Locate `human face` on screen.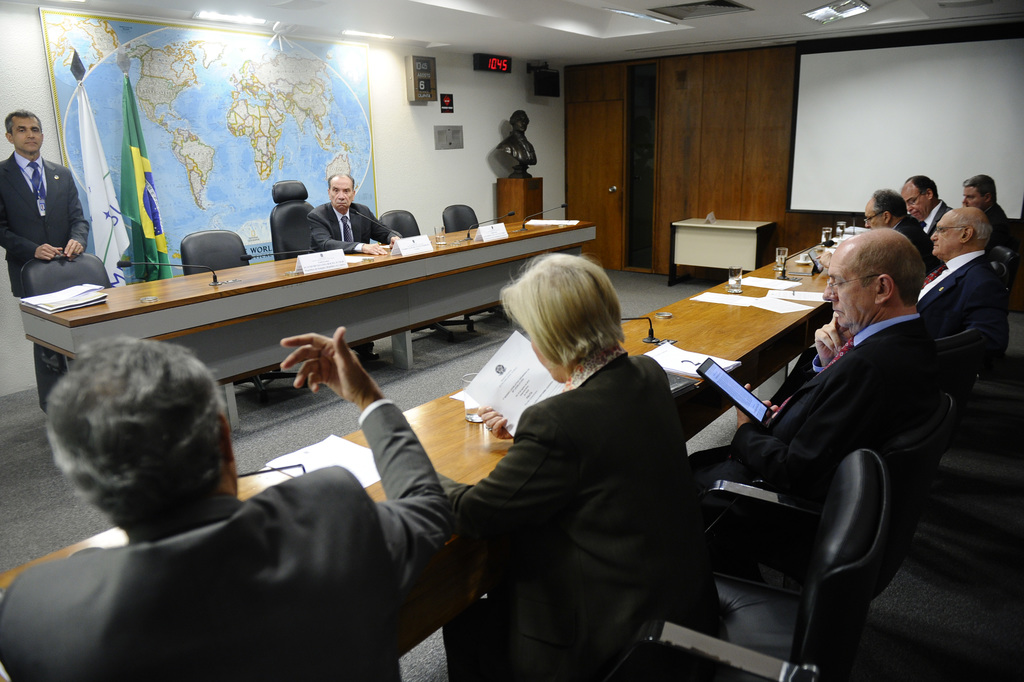
On screen at <region>927, 213, 961, 253</region>.
